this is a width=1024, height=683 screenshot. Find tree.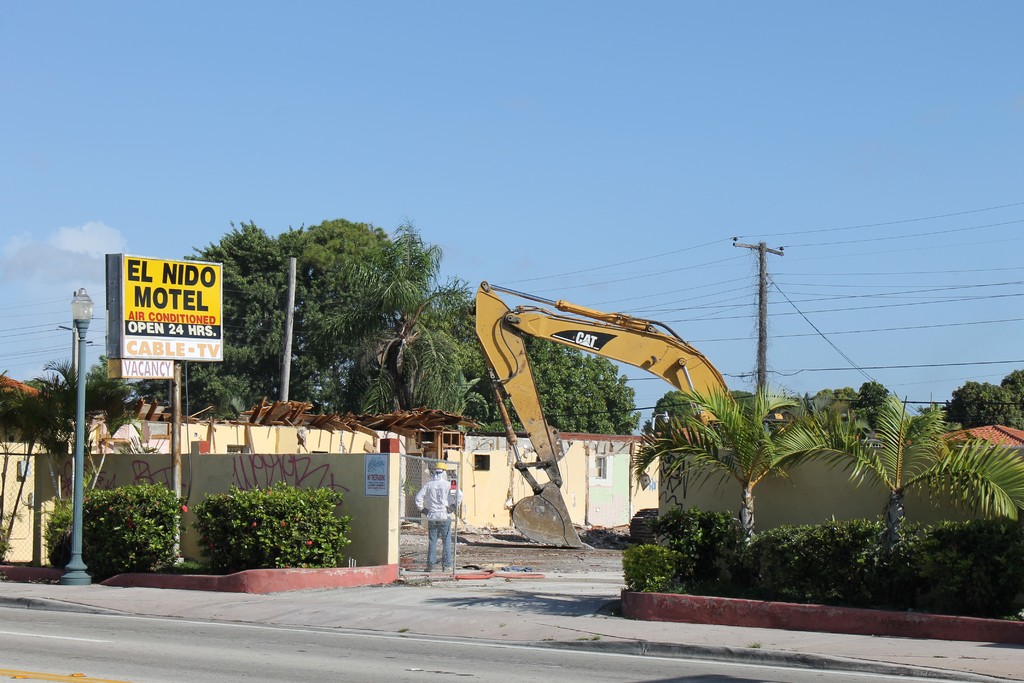
Bounding box: (left=794, top=383, right=893, bottom=427).
